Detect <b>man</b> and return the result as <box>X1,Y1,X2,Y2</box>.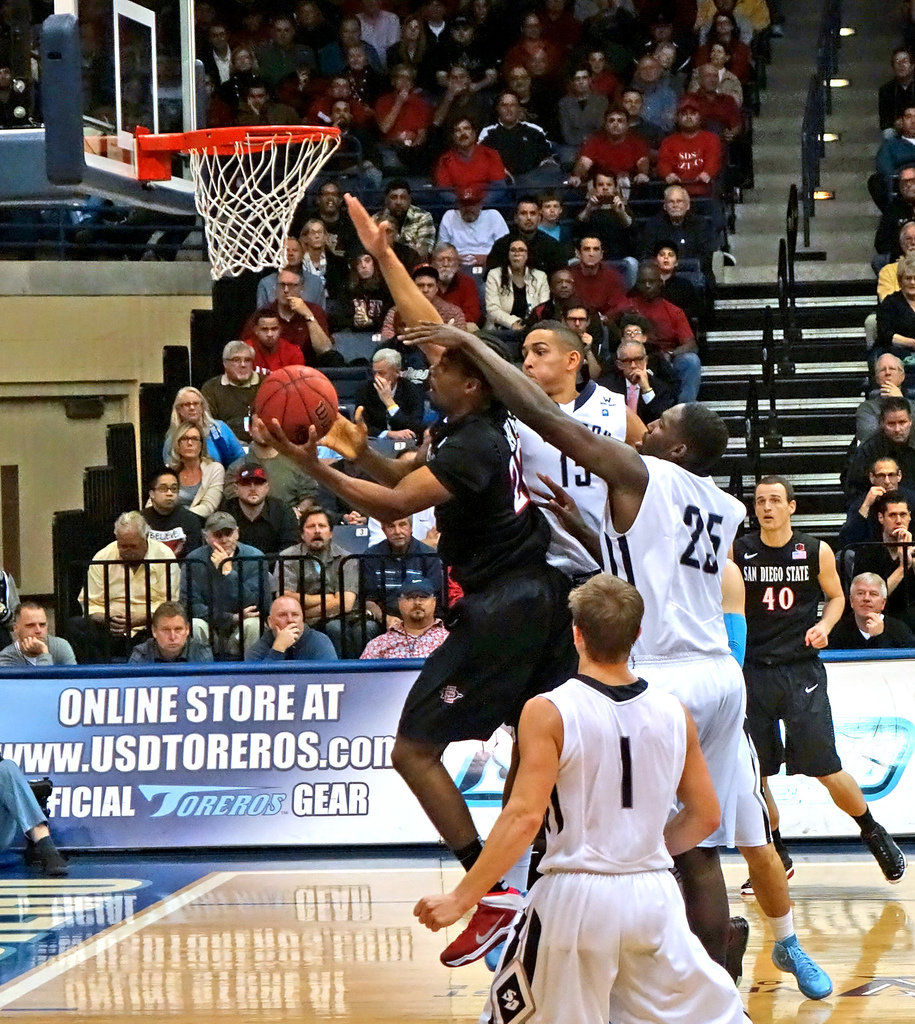
<box>724,556,834,1002</box>.
